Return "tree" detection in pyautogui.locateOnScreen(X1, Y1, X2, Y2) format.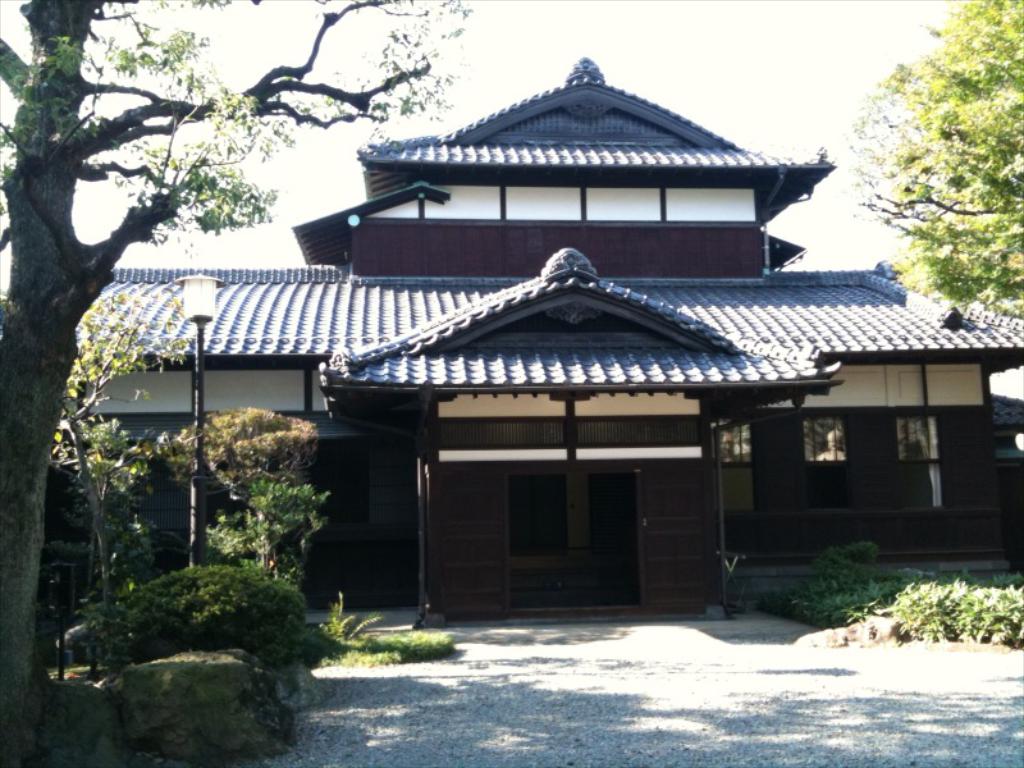
pyautogui.locateOnScreen(56, 312, 184, 622).
